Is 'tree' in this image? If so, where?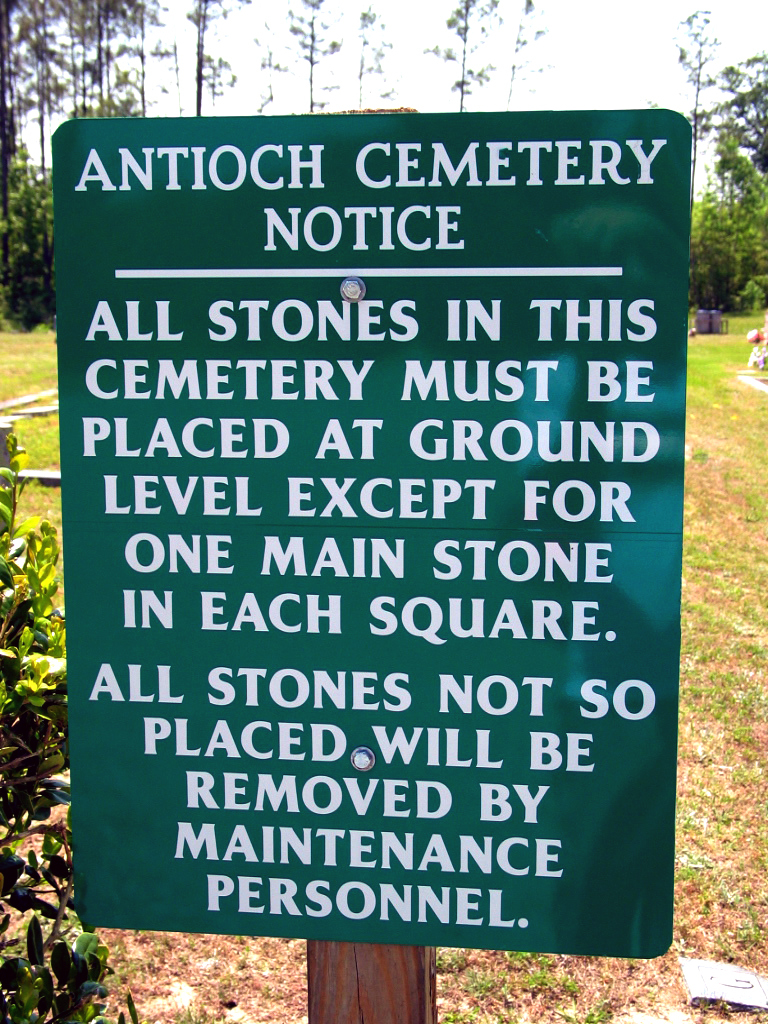
Yes, at (x1=497, y1=0, x2=543, y2=109).
